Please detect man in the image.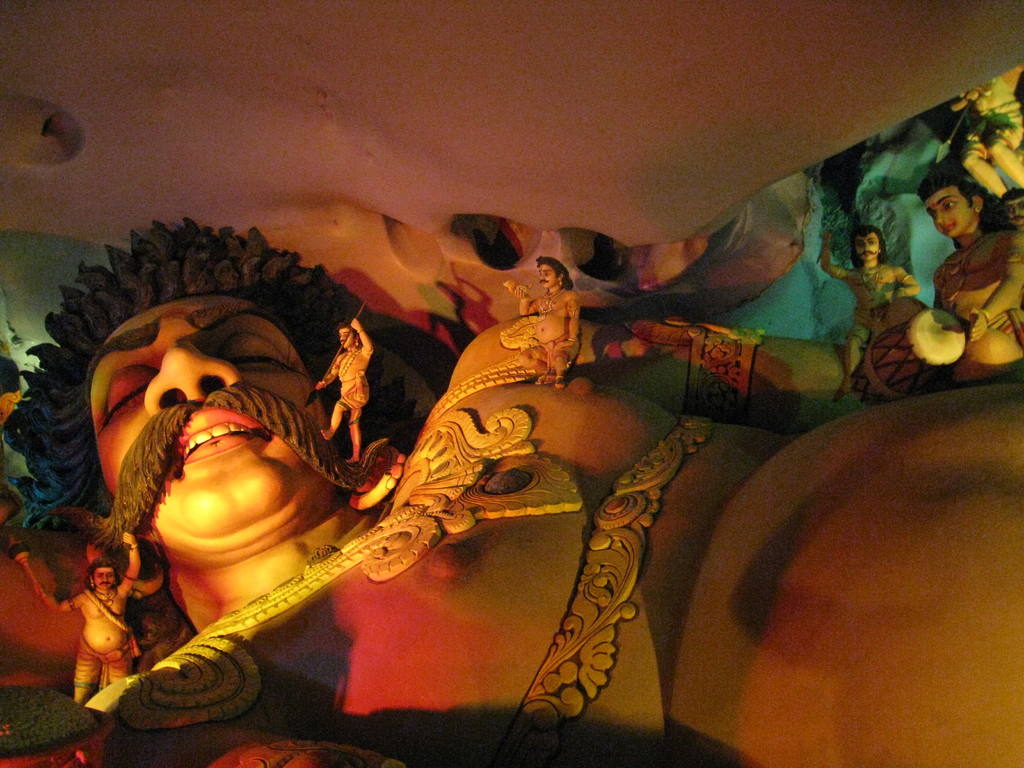
819, 229, 923, 408.
